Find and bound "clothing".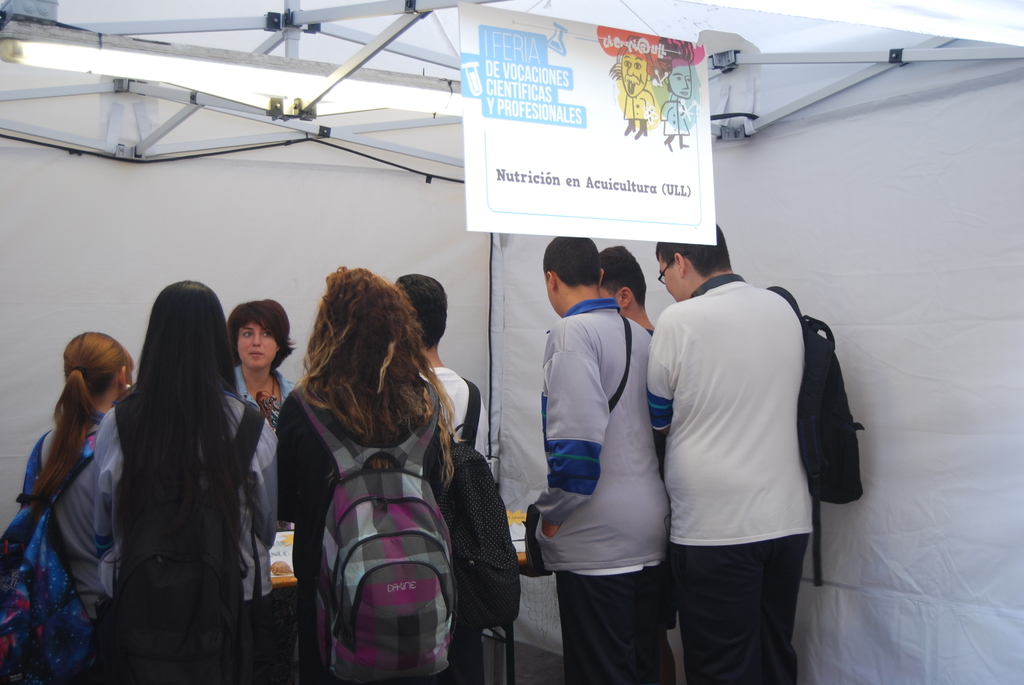
Bound: detection(657, 100, 687, 141).
